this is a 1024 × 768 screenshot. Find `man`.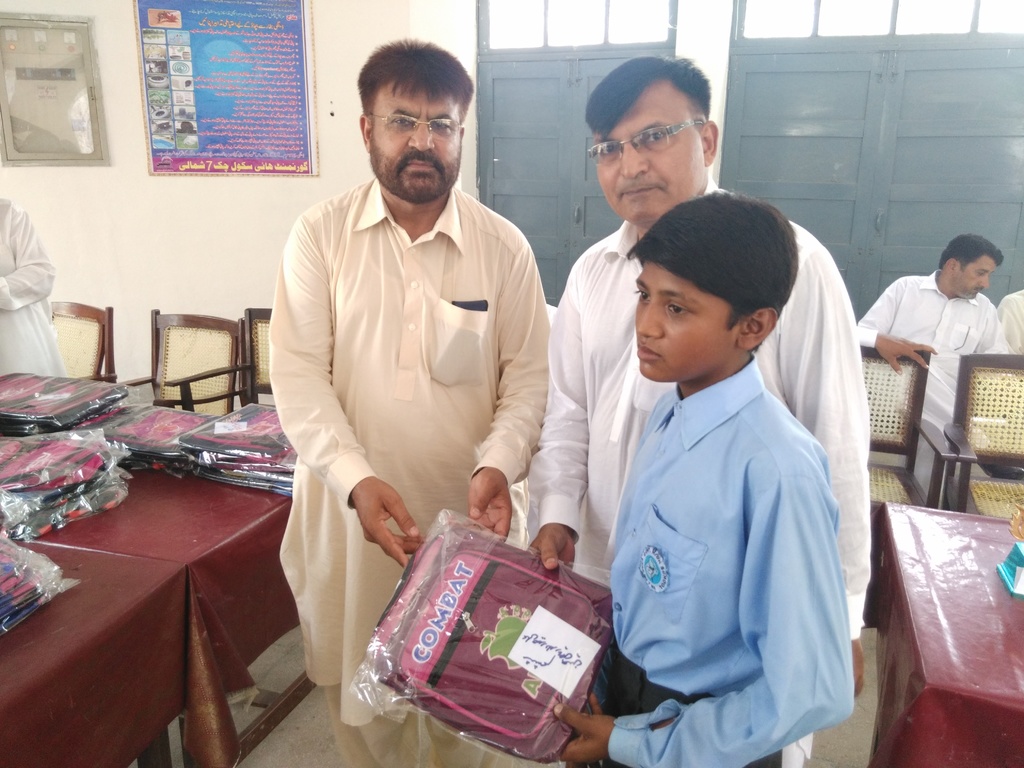
Bounding box: 990, 284, 1023, 363.
